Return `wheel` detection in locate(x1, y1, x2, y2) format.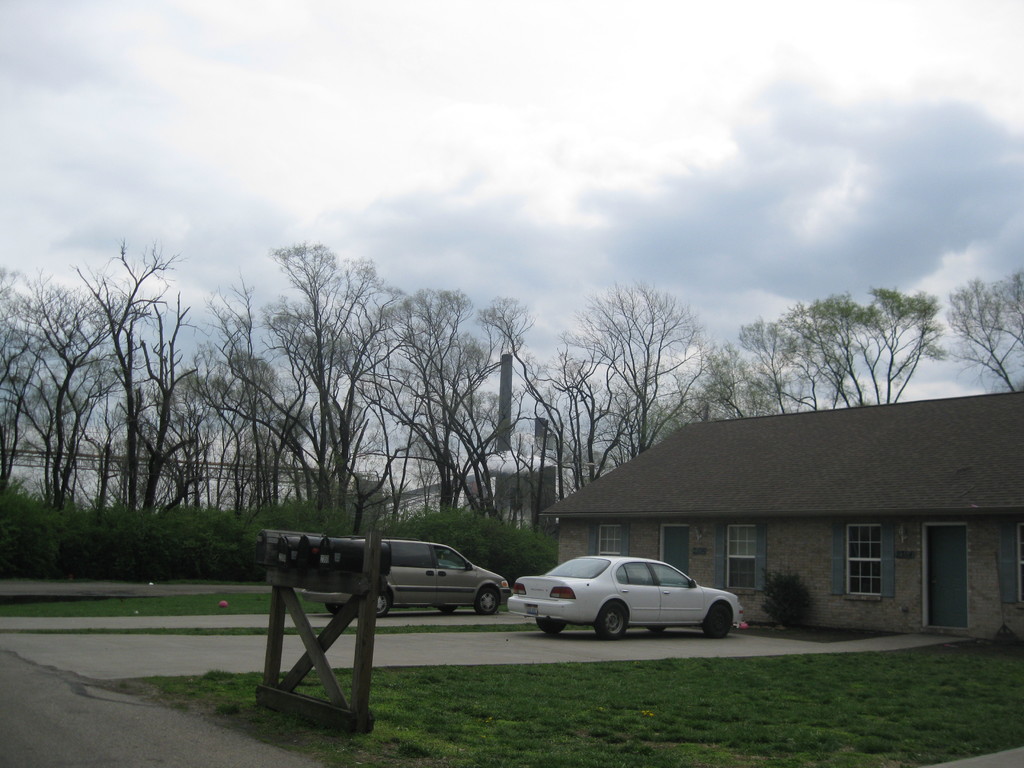
locate(648, 623, 665, 635).
